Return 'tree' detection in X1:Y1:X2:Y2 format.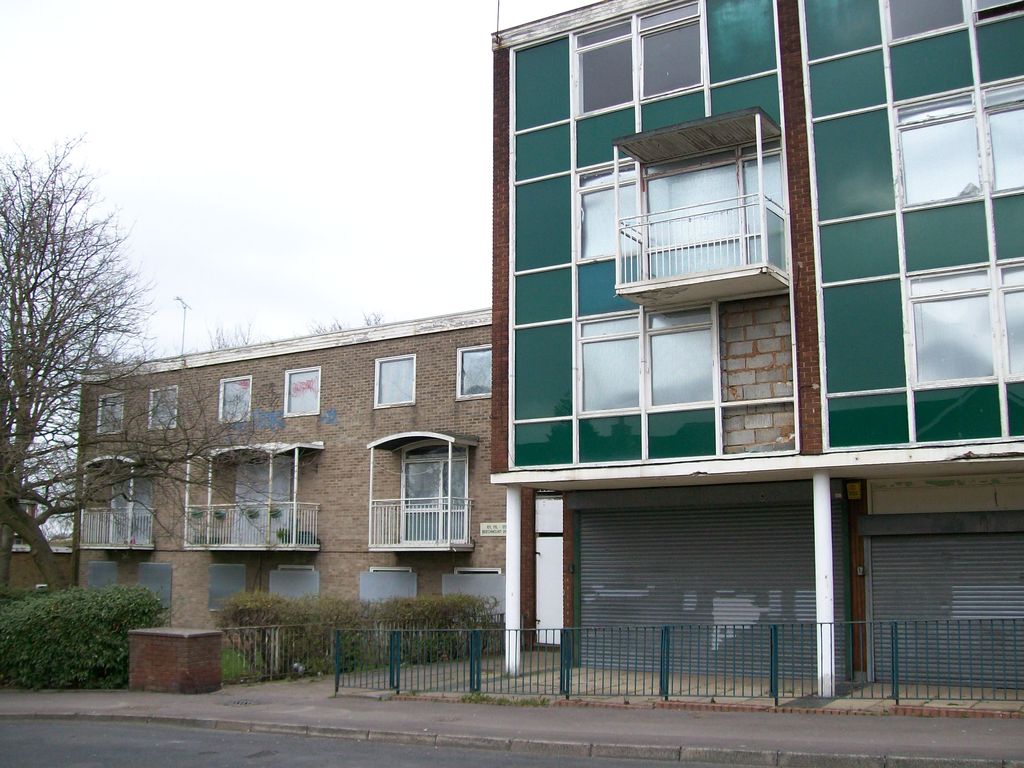
1:579:179:691.
